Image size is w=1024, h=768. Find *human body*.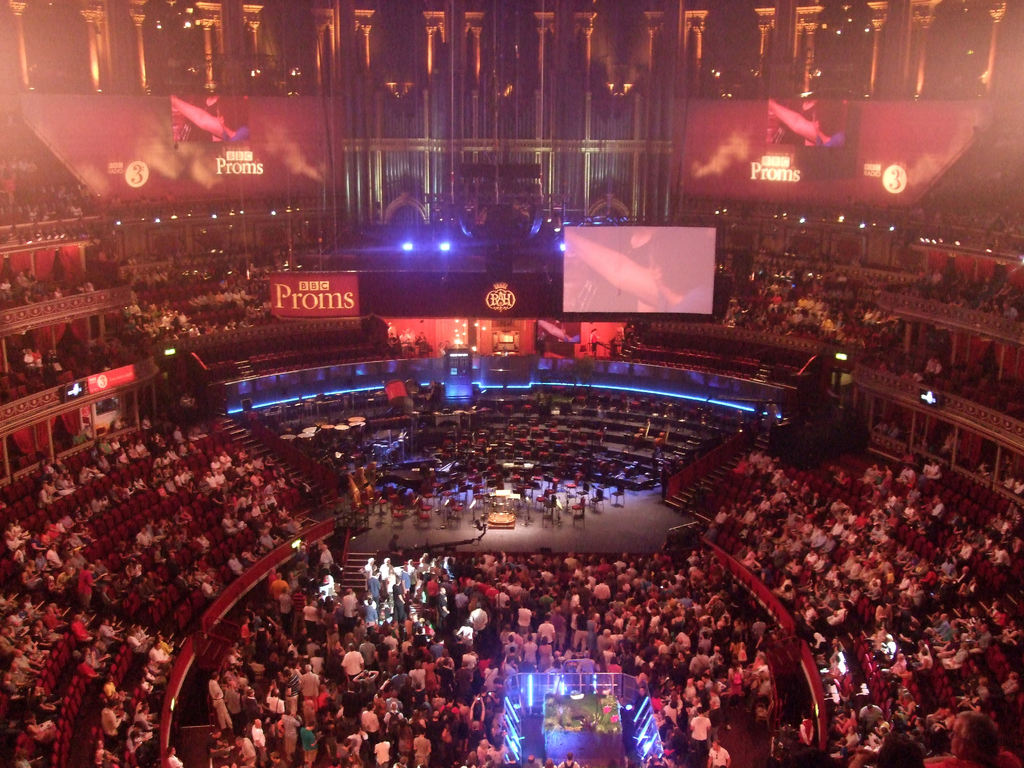
133:676:157:707.
